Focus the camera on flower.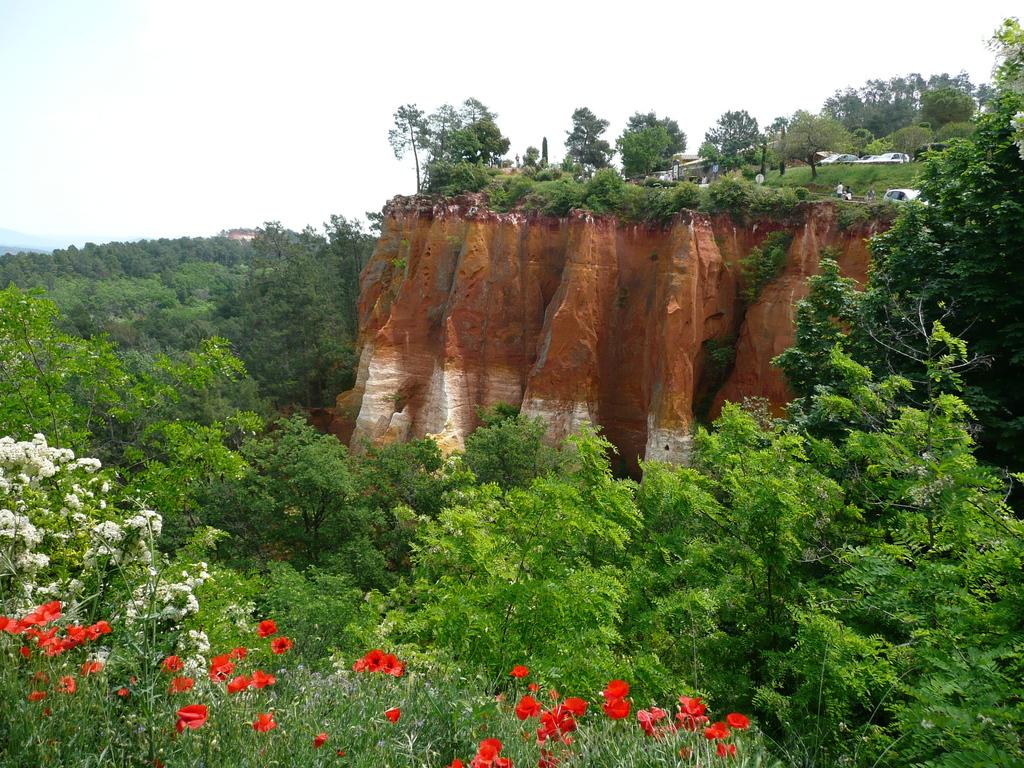
Focus region: <box>253,712,273,732</box>.
